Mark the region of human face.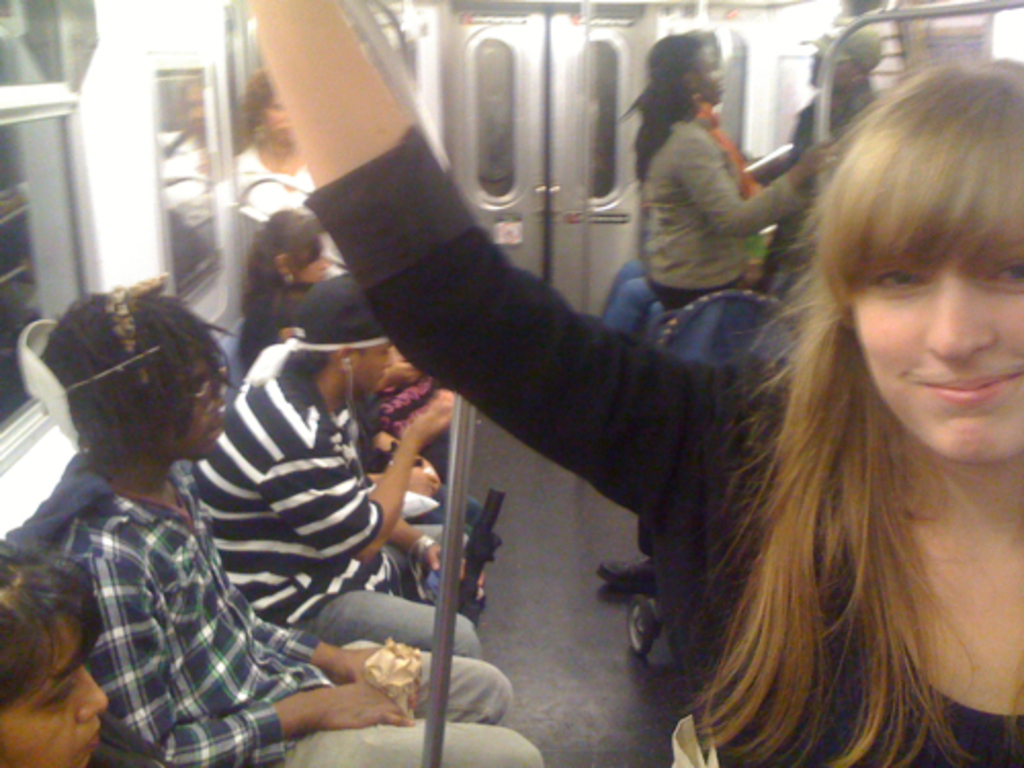
Region: x1=0, y1=618, x2=111, y2=766.
